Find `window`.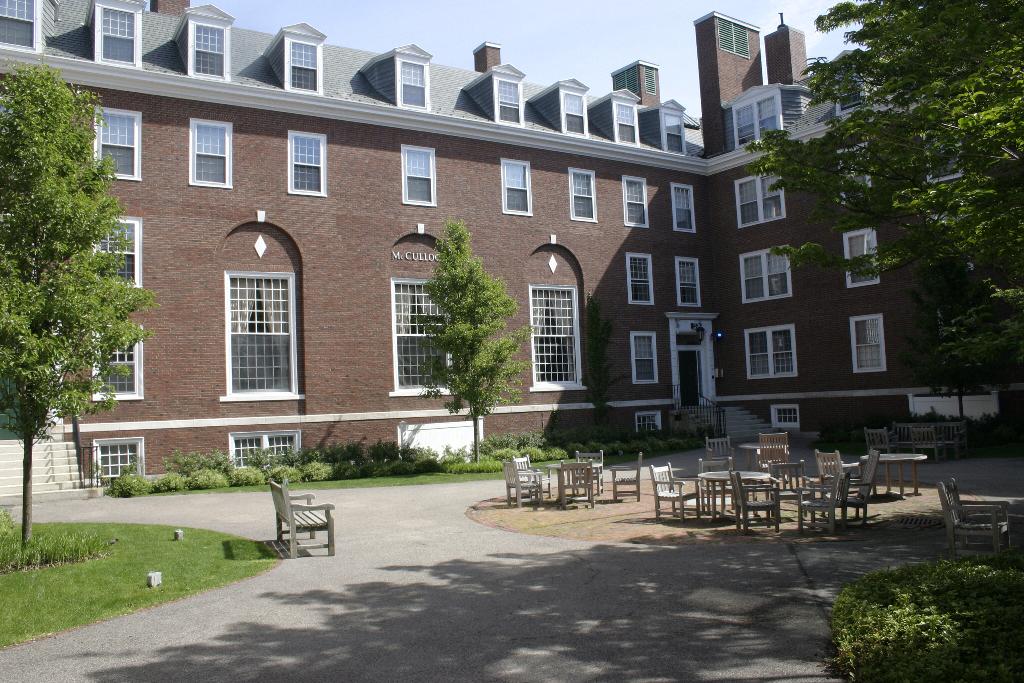
<bbox>644, 68, 656, 94</bbox>.
